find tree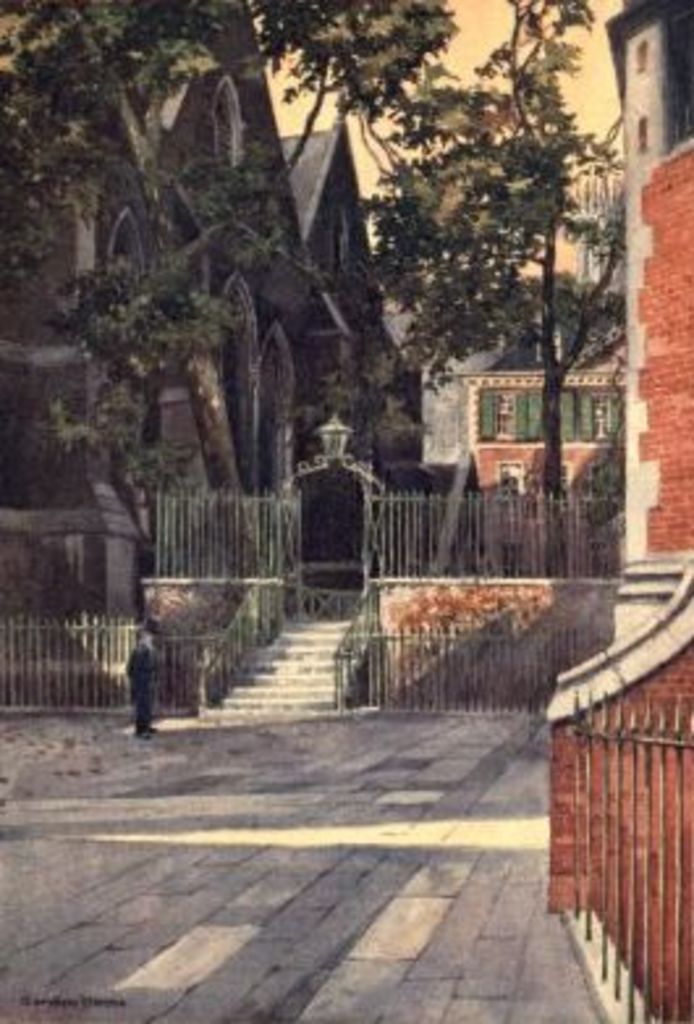
box=[0, 0, 278, 589]
